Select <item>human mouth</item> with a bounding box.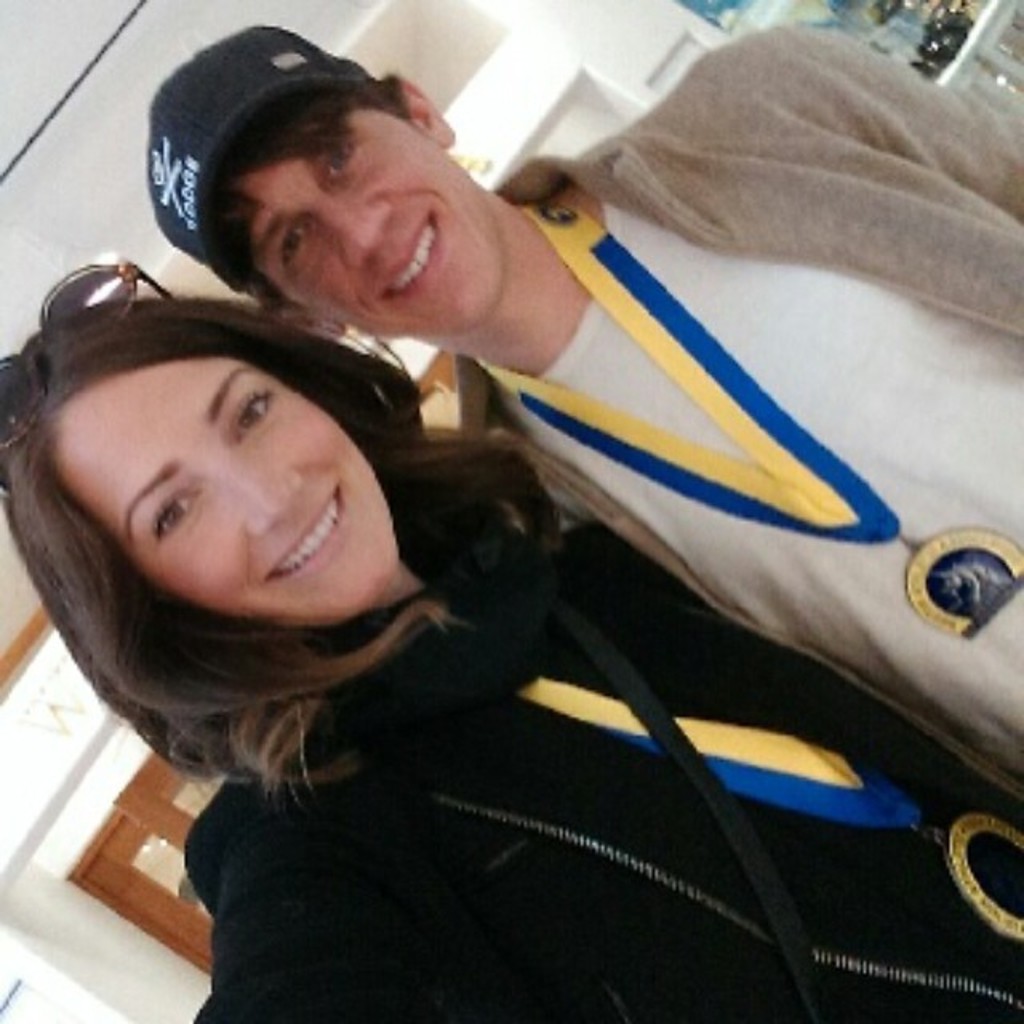
Rect(379, 203, 448, 317).
